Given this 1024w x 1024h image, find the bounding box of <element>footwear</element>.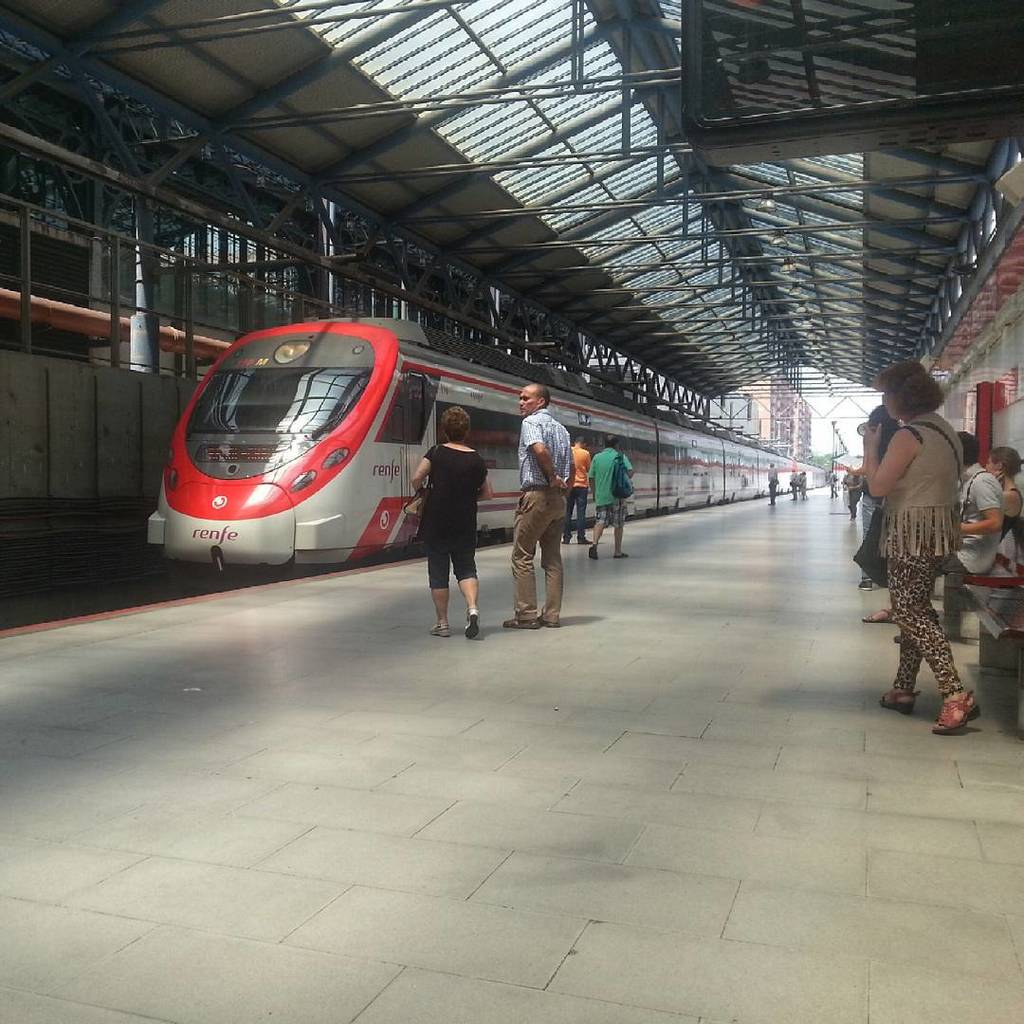
[538,605,559,628].
